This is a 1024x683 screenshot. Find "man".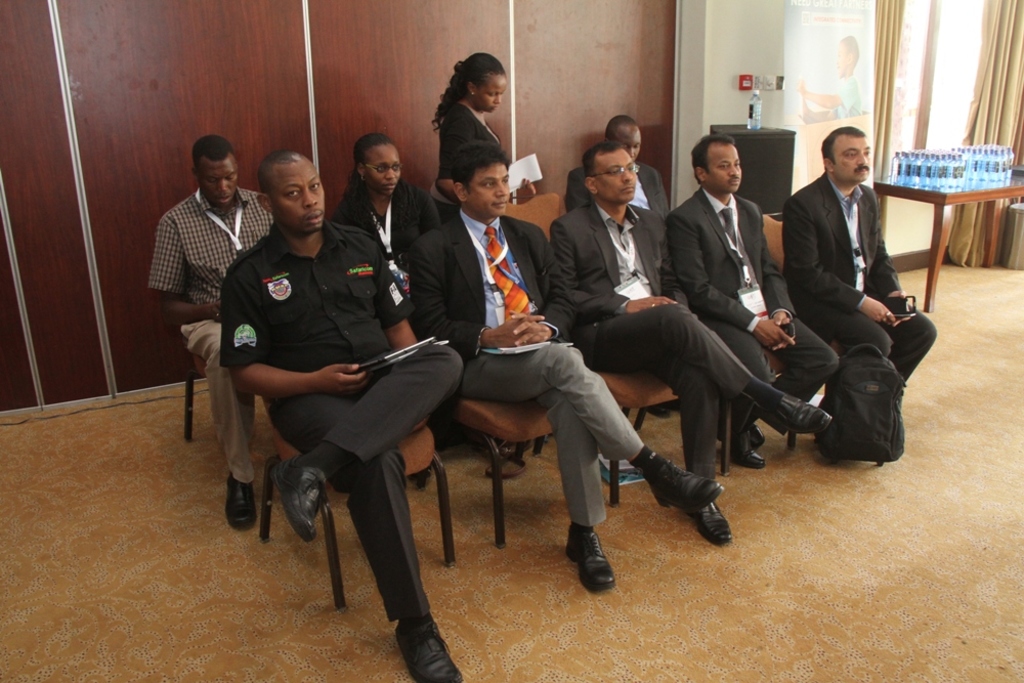
Bounding box: rect(667, 138, 840, 466).
